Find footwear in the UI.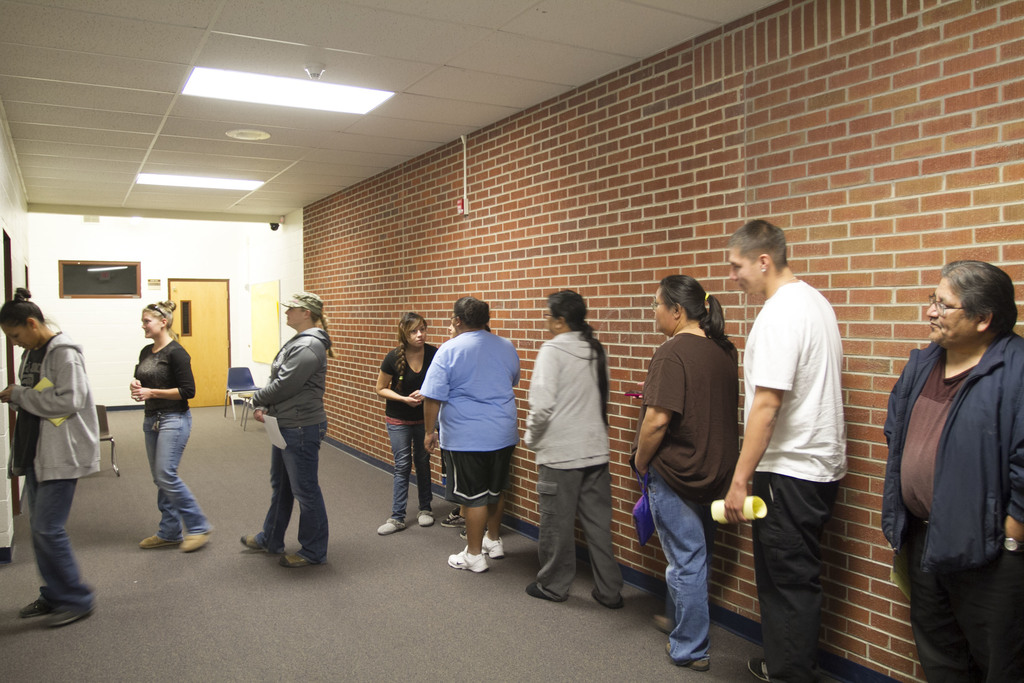
UI element at 181 524 212 549.
